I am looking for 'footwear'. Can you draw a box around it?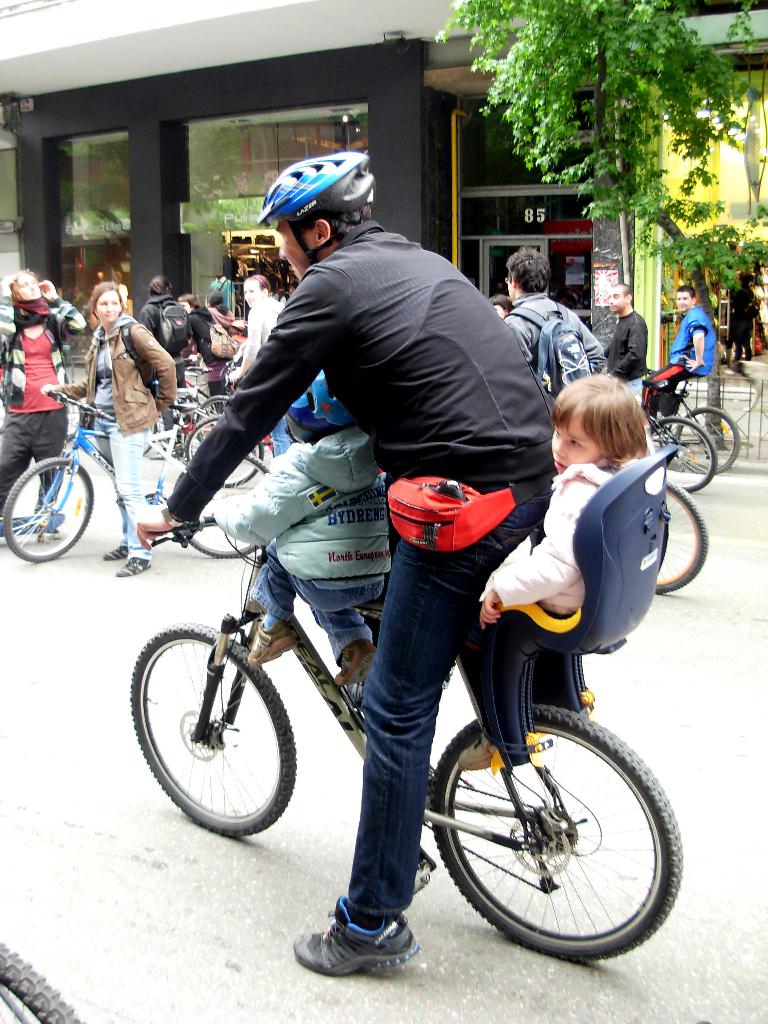
Sure, the bounding box is (100,536,129,562).
